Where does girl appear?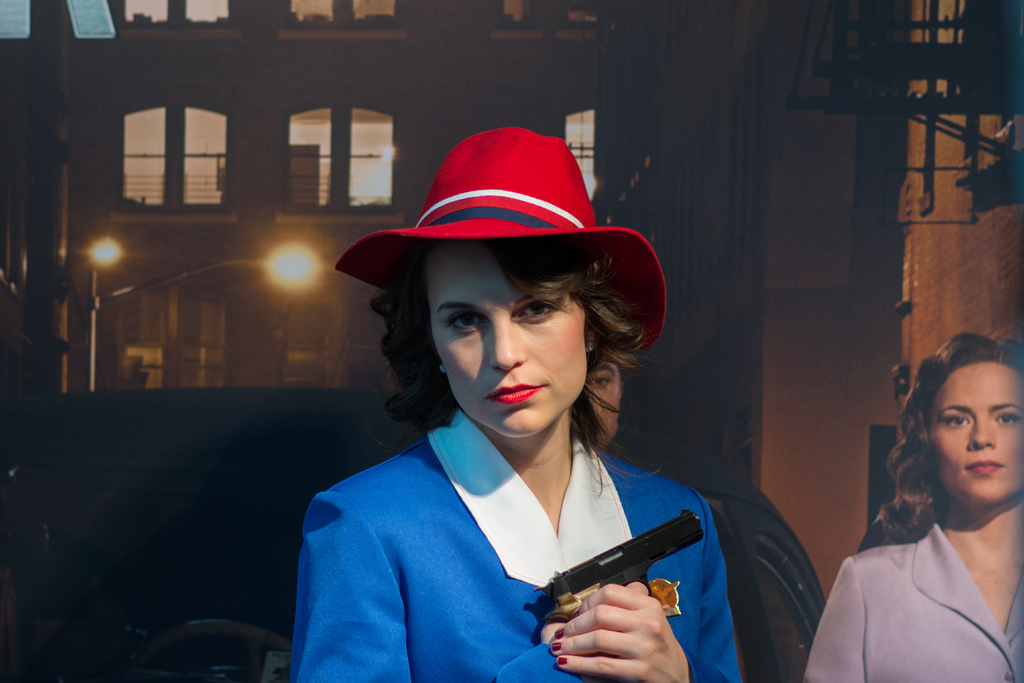
Appears at <box>279,120,737,682</box>.
